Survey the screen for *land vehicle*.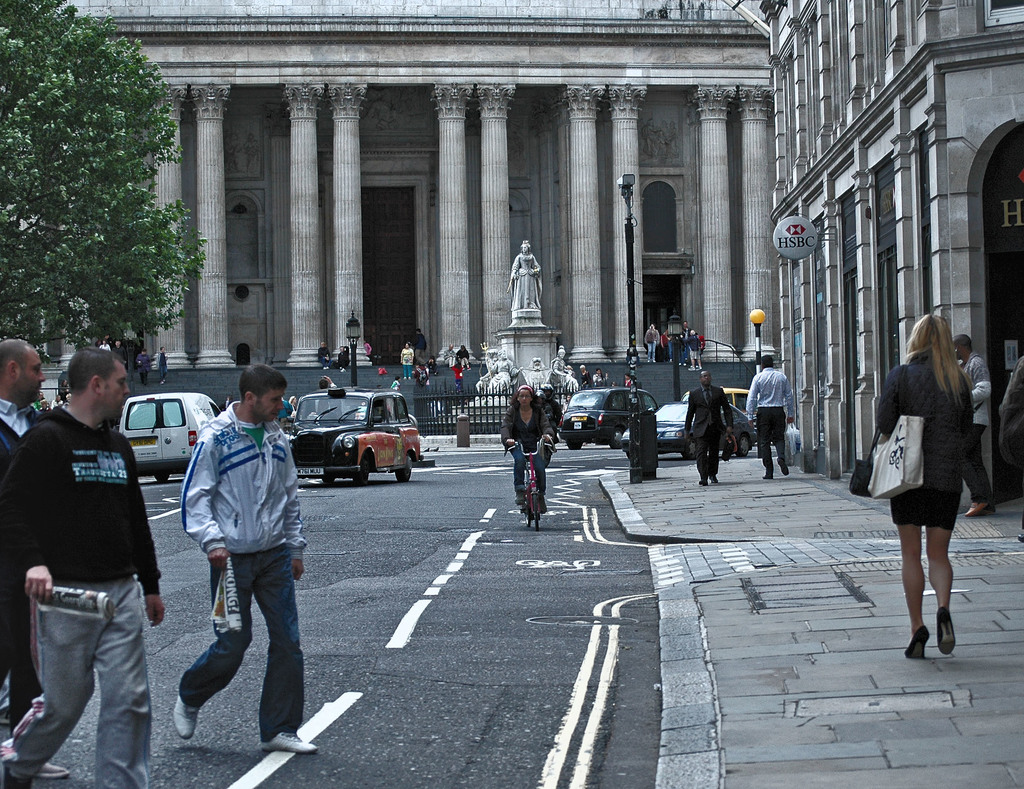
Survey found: bbox(564, 384, 652, 445).
